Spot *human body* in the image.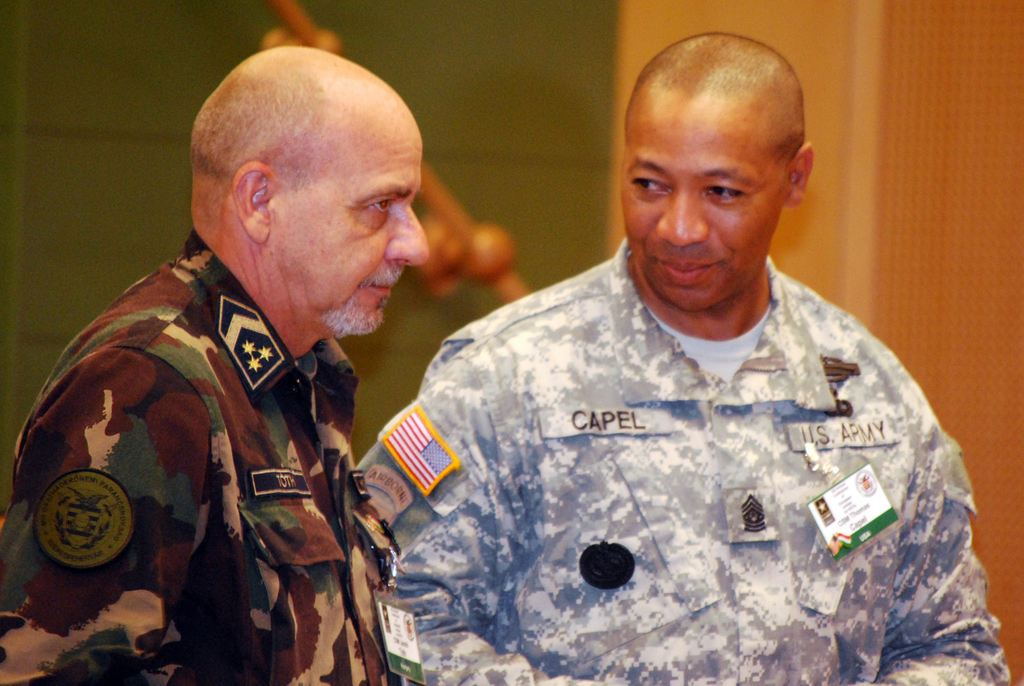
*human body* found at <box>24,74,436,685</box>.
